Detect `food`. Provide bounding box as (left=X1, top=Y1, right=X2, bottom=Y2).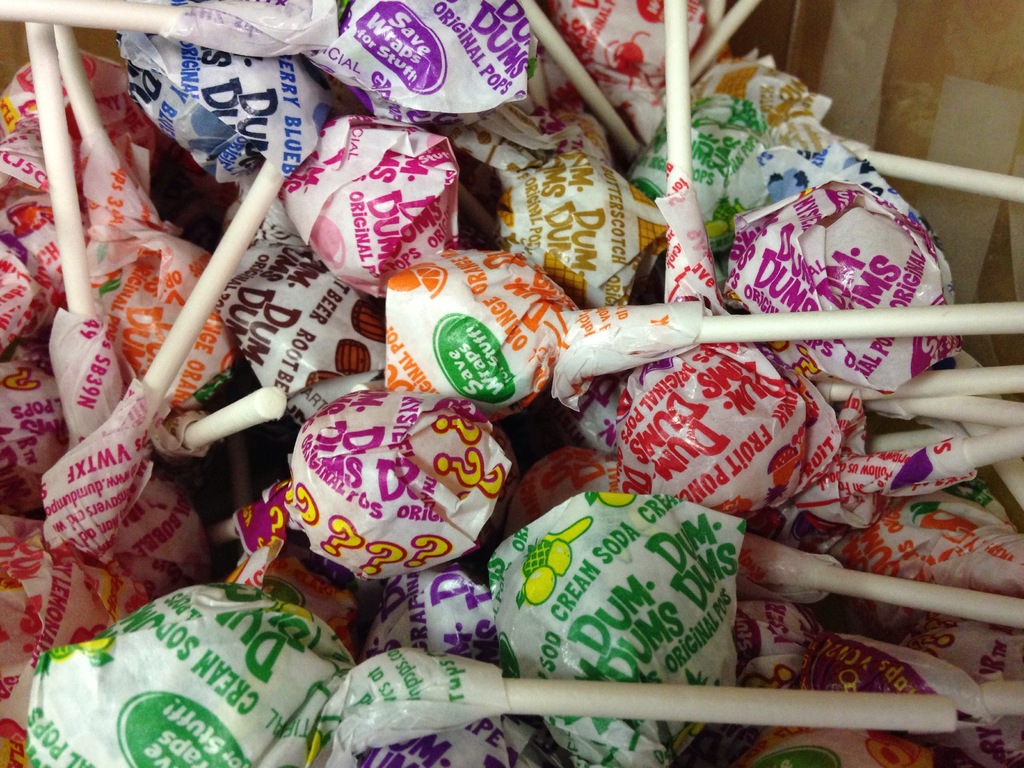
(left=280, top=394, right=531, bottom=565).
